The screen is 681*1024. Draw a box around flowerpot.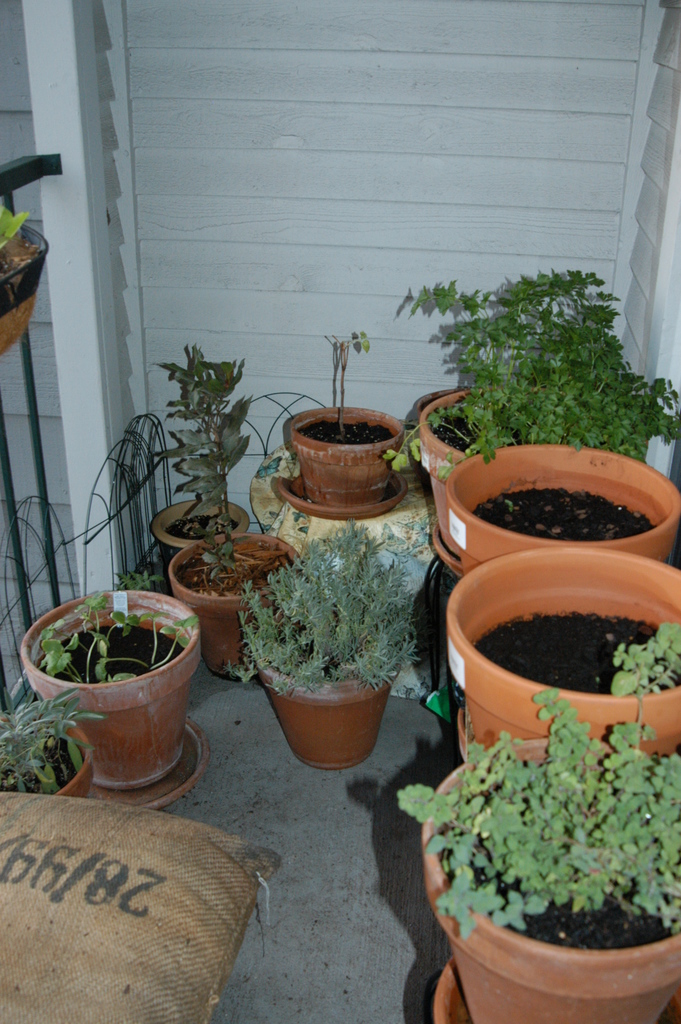
select_region(0, 711, 91, 796).
